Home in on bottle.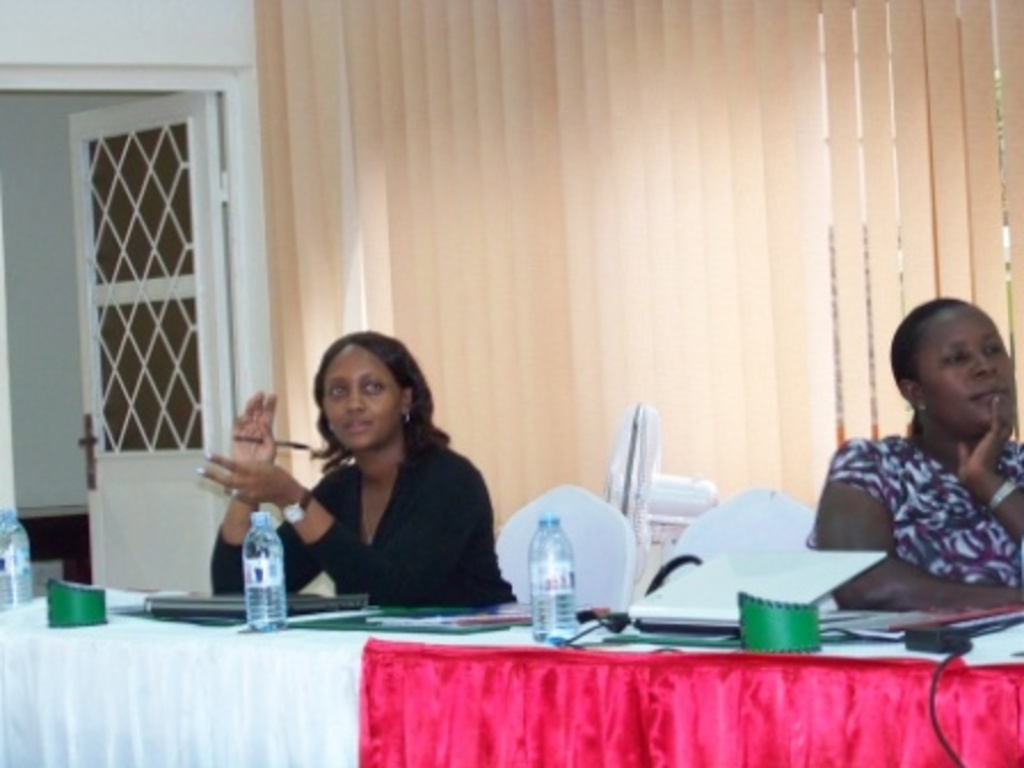
Homed in at box(0, 505, 34, 629).
